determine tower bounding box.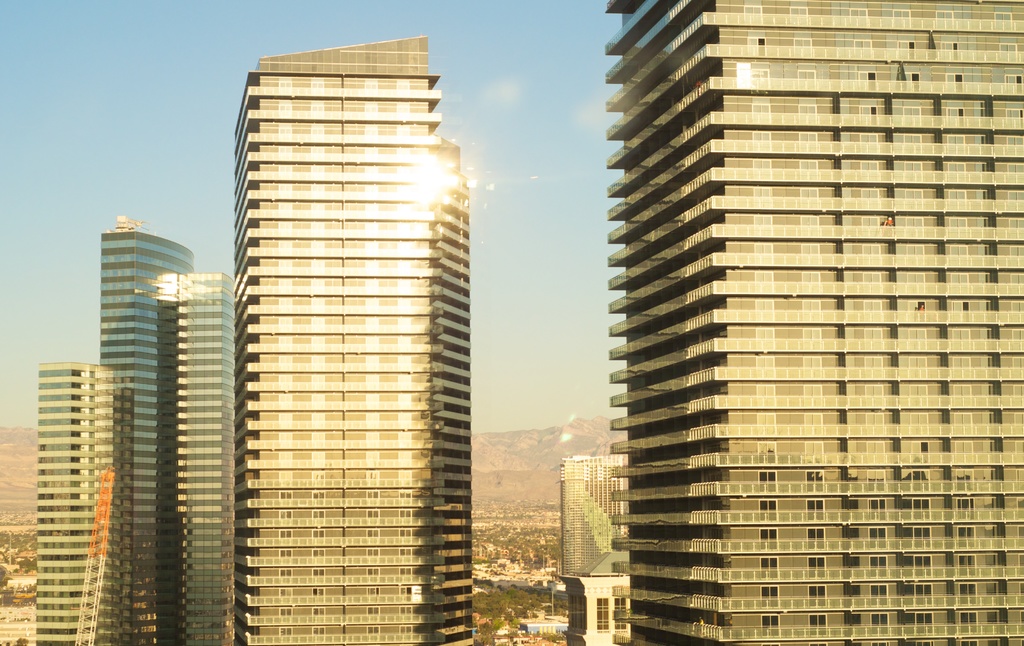
Determined: x1=607, y1=1, x2=1023, y2=645.
